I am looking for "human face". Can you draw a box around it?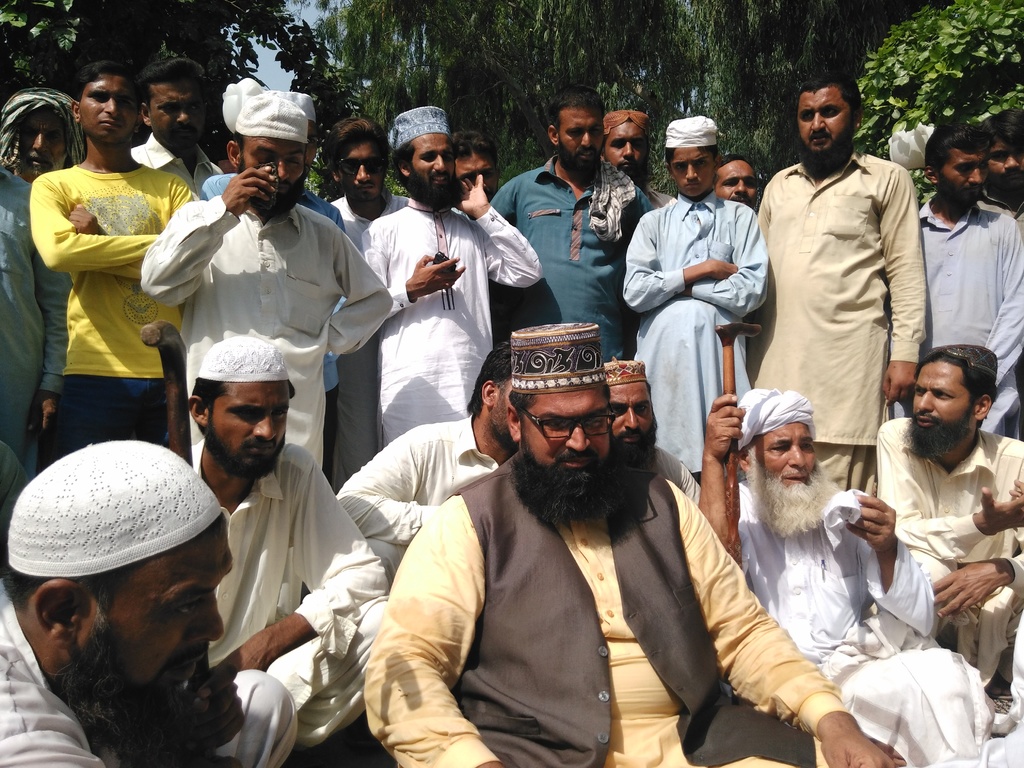
Sure, the bounding box is x1=911, y1=358, x2=972, y2=434.
